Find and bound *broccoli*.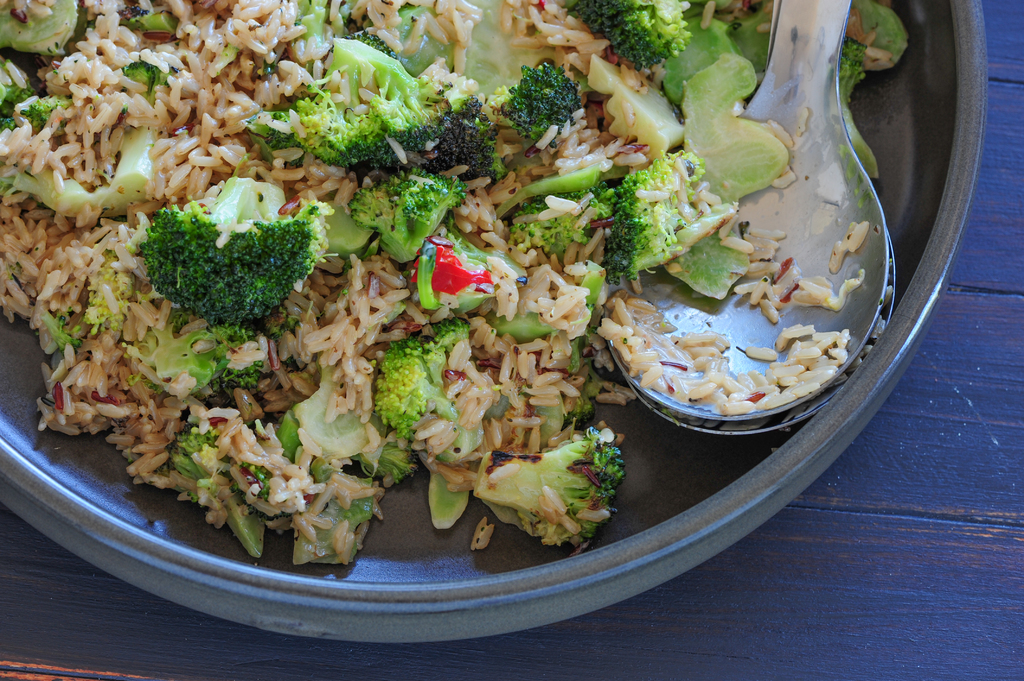
Bound: box=[469, 423, 625, 548].
